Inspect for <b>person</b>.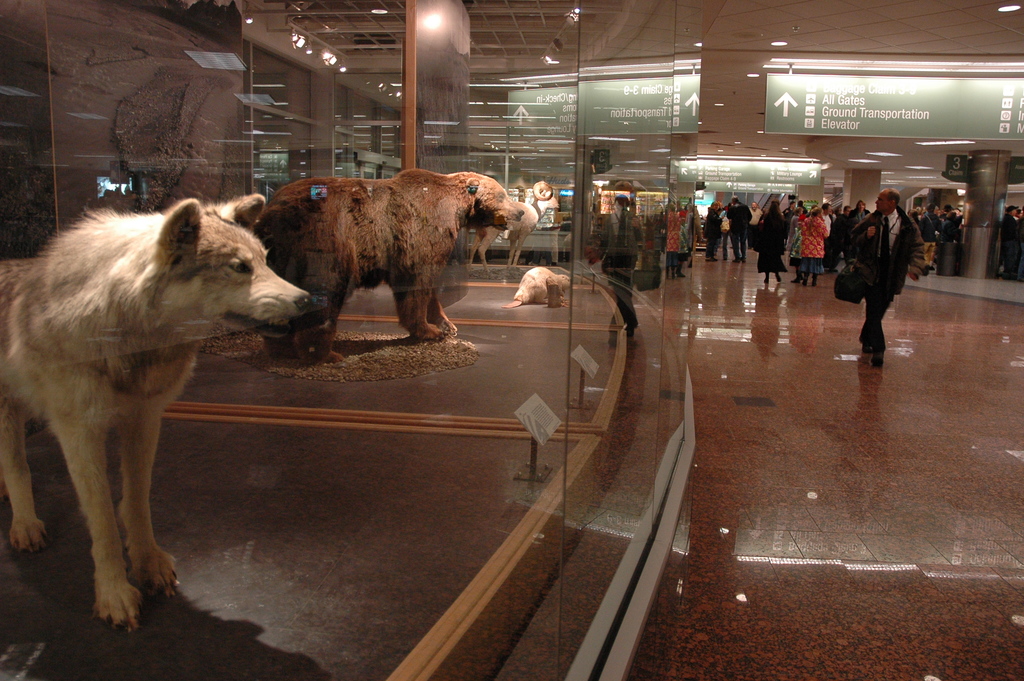
Inspection: Rect(703, 202, 724, 261).
